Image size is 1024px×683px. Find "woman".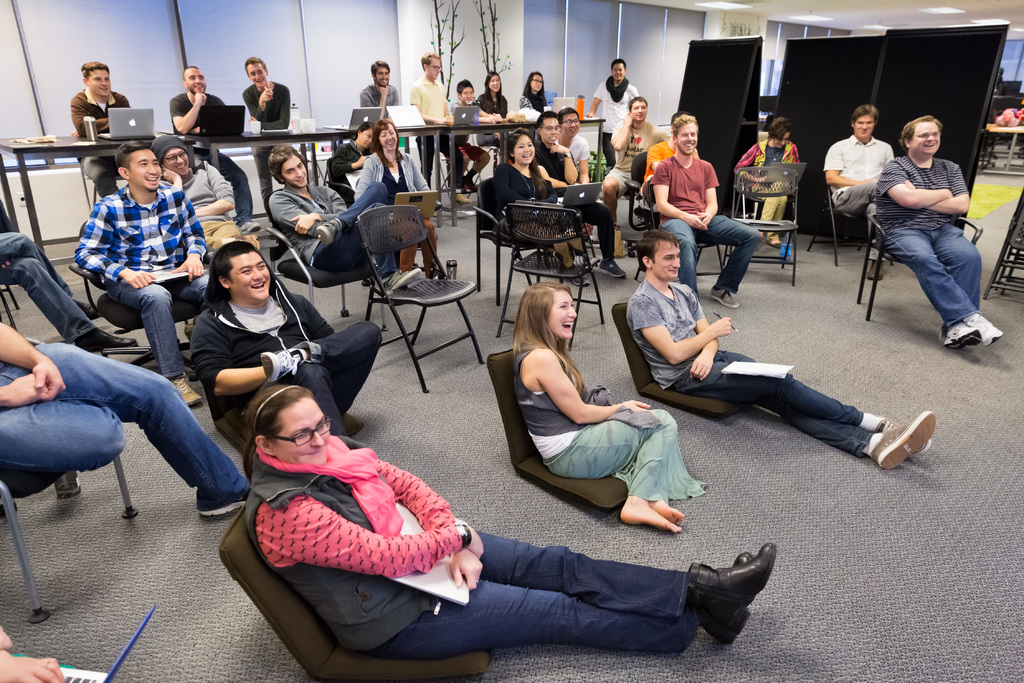
[325, 117, 376, 206].
